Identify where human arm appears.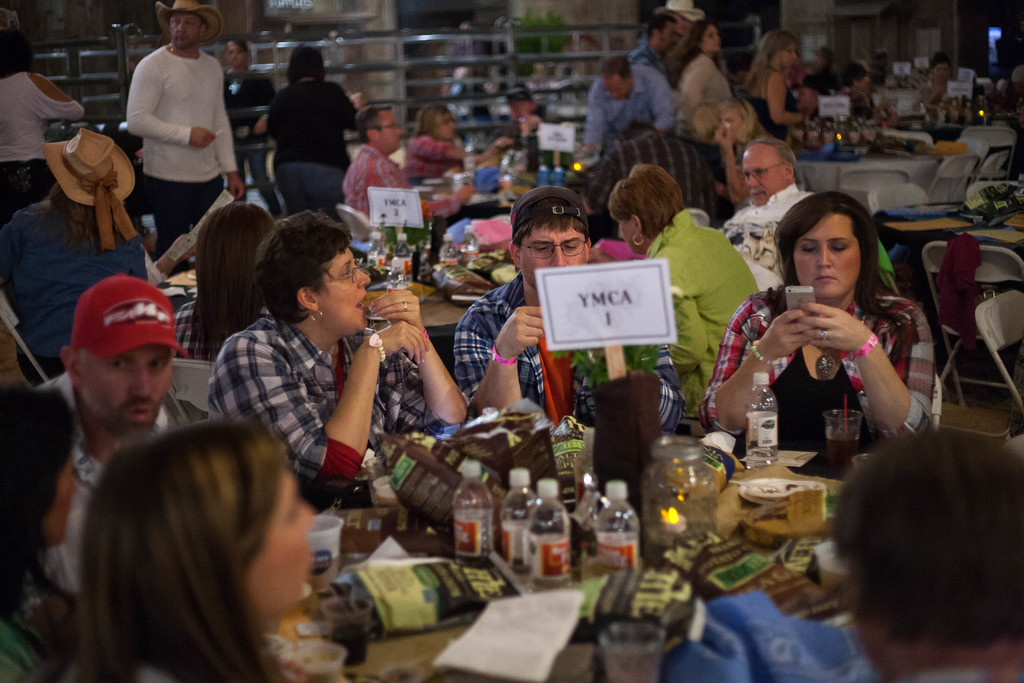
Appears at 406,136,471,160.
